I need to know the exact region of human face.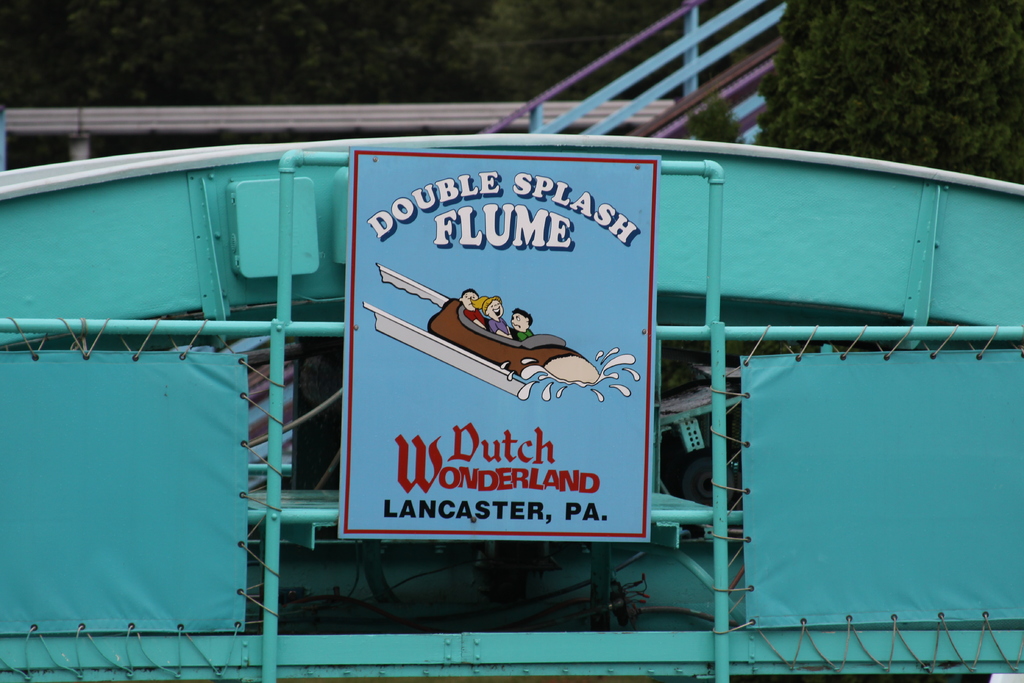
Region: (488, 305, 499, 313).
